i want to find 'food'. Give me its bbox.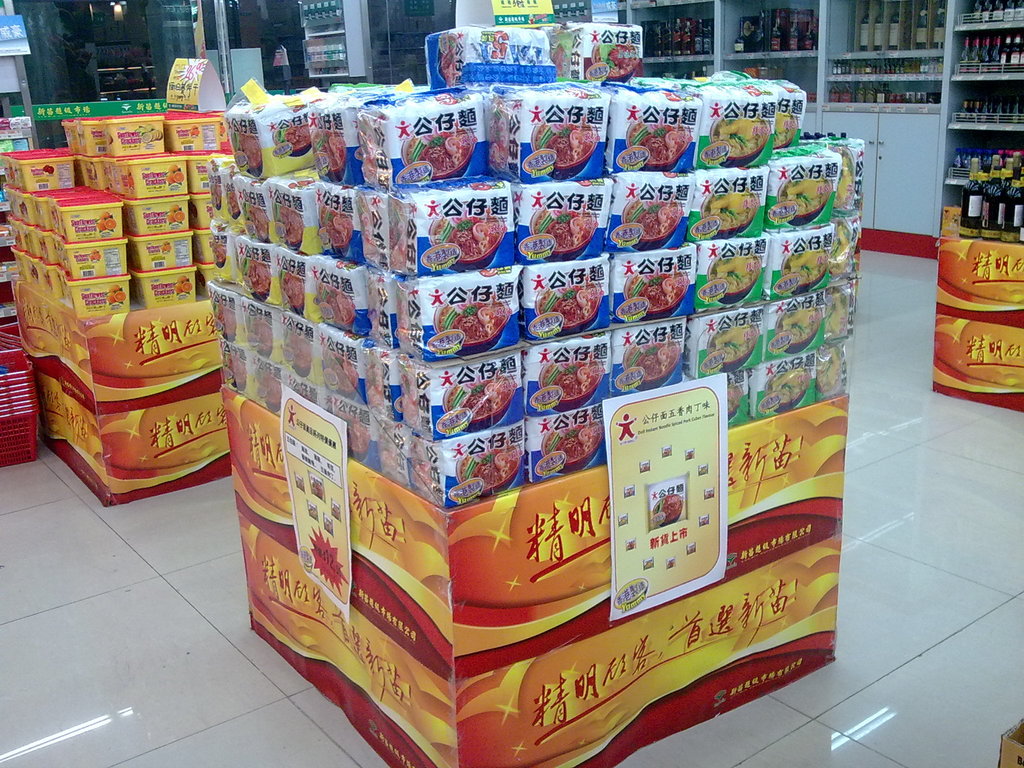
{"x1": 779, "y1": 170, "x2": 826, "y2": 216}.
